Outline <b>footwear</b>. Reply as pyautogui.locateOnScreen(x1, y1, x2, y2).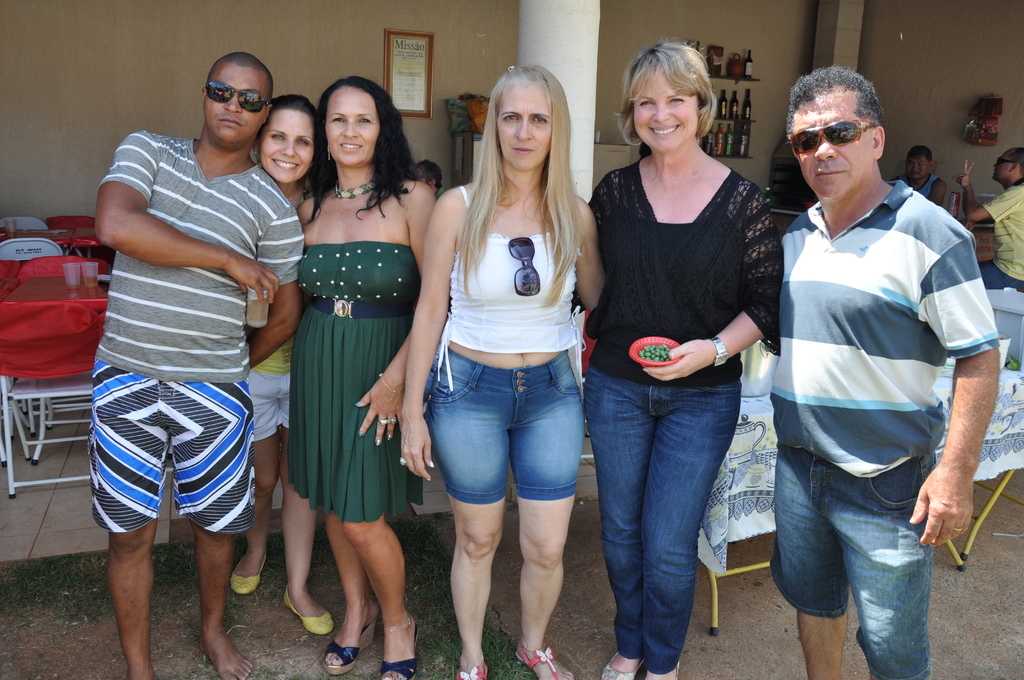
pyautogui.locateOnScreen(637, 659, 680, 679).
